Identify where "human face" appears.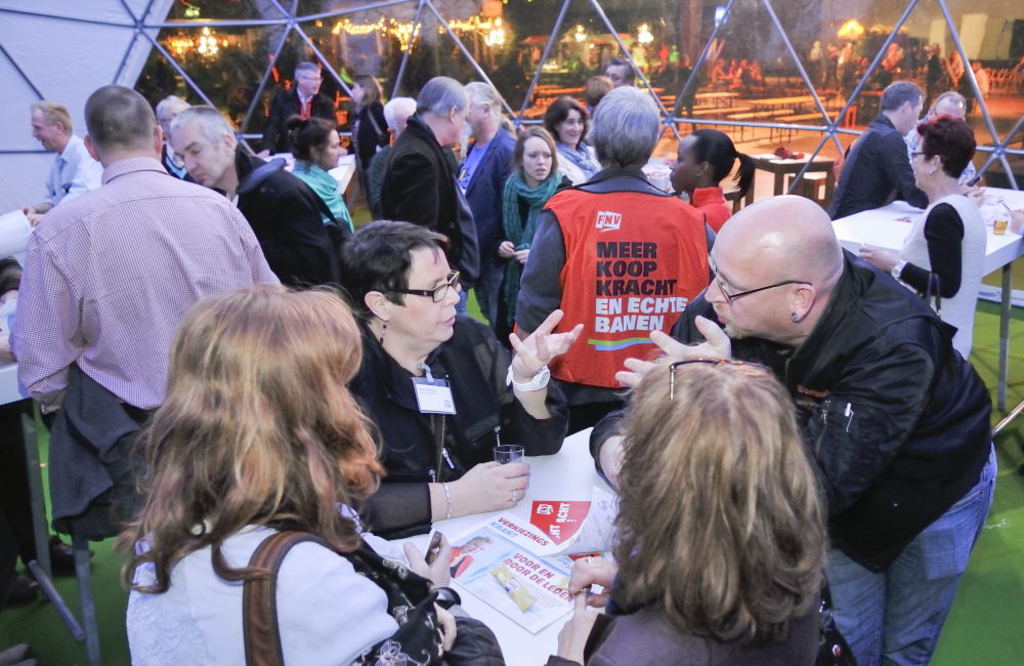
Appears at (324,128,341,168).
